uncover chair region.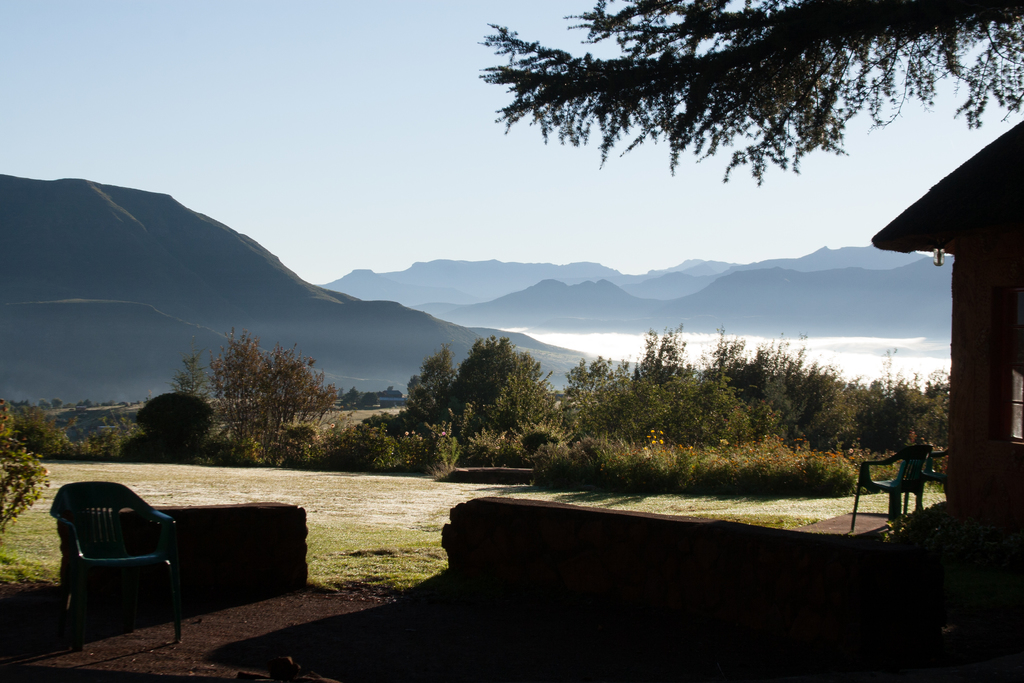
Uncovered: pyautogui.locateOnScreen(901, 445, 950, 527).
